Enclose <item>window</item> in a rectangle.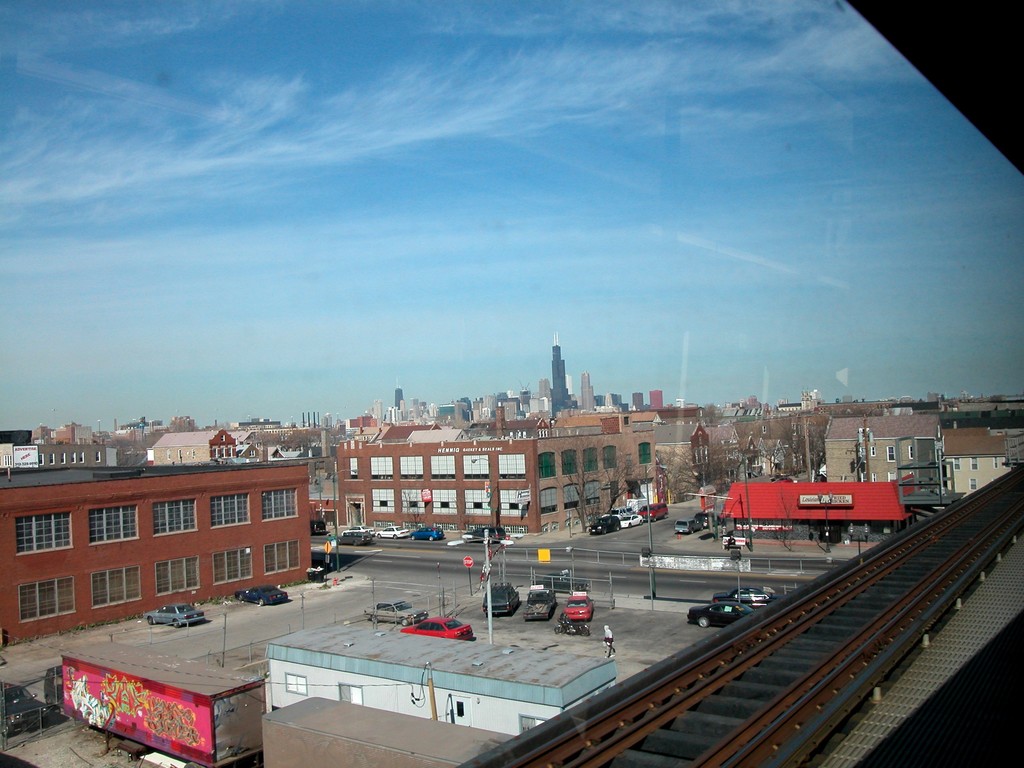
region(282, 671, 307, 692).
